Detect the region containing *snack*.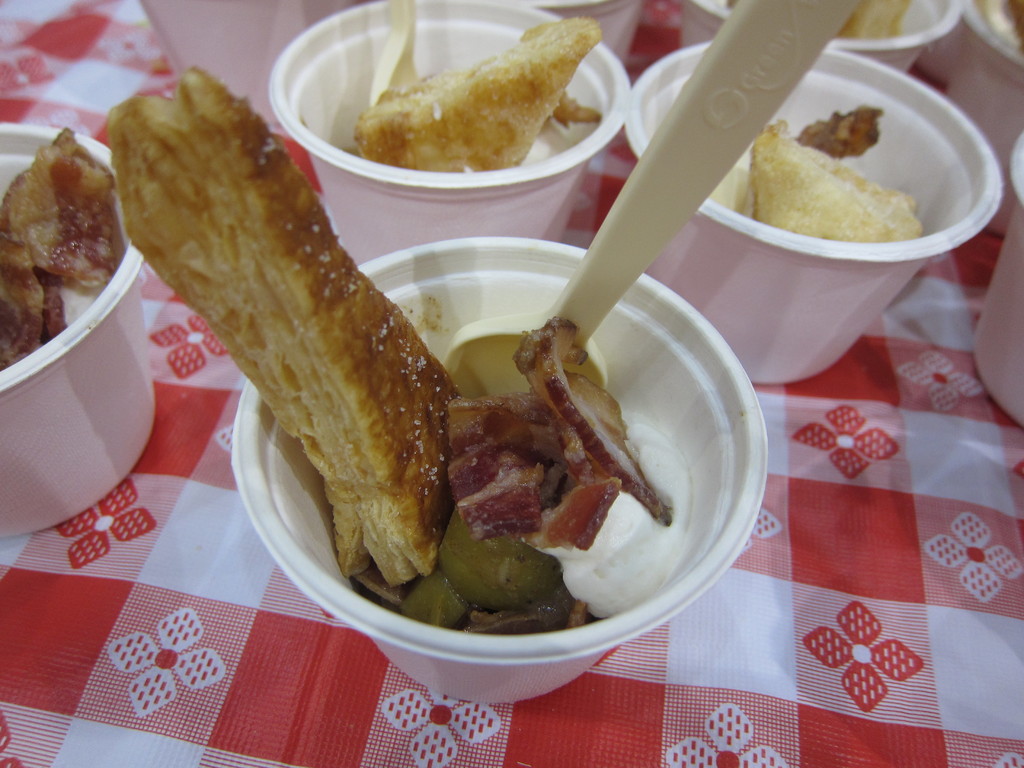
bbox=(108, 65, 453, 584).
